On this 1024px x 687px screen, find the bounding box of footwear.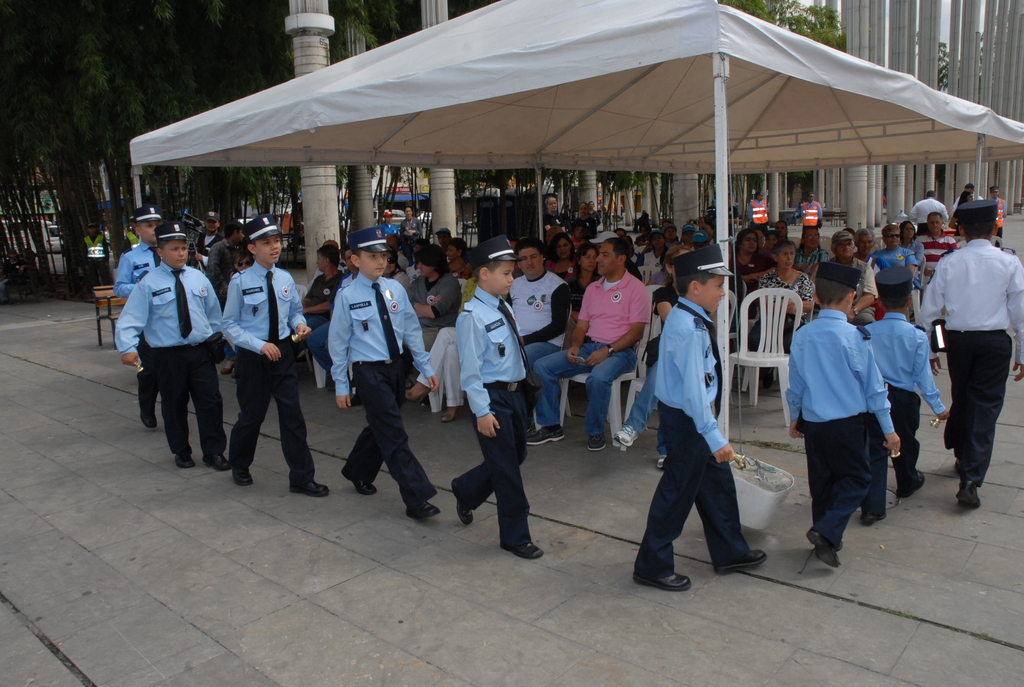
Bounding box: (218,358,236,372).
